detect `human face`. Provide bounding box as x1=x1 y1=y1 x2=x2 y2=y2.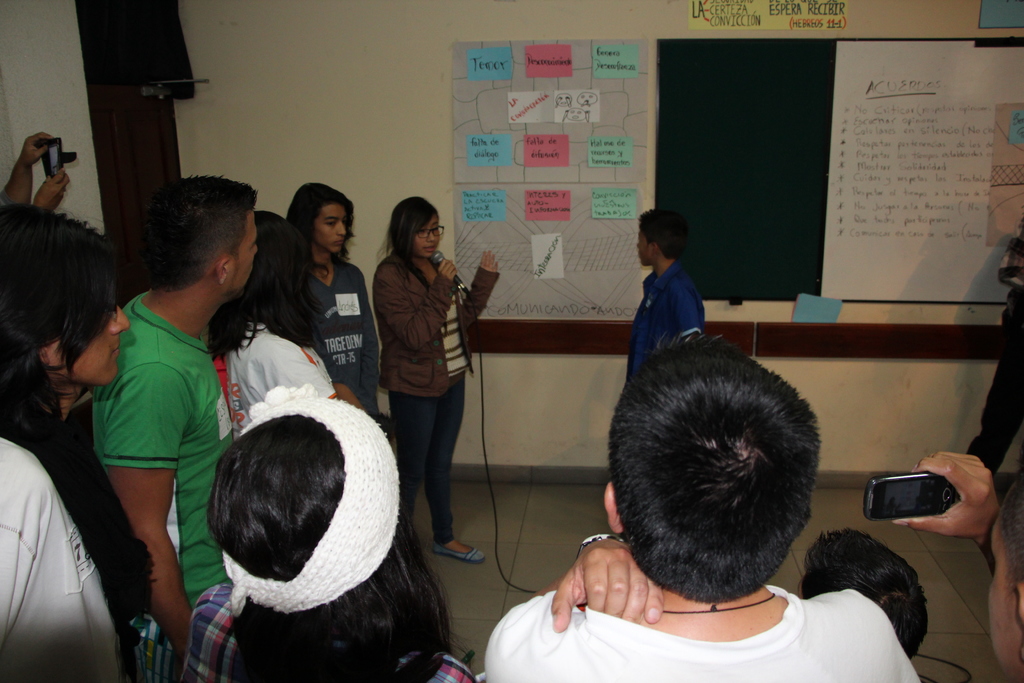
x1=68 y1=306 x2=130 y2=384.
